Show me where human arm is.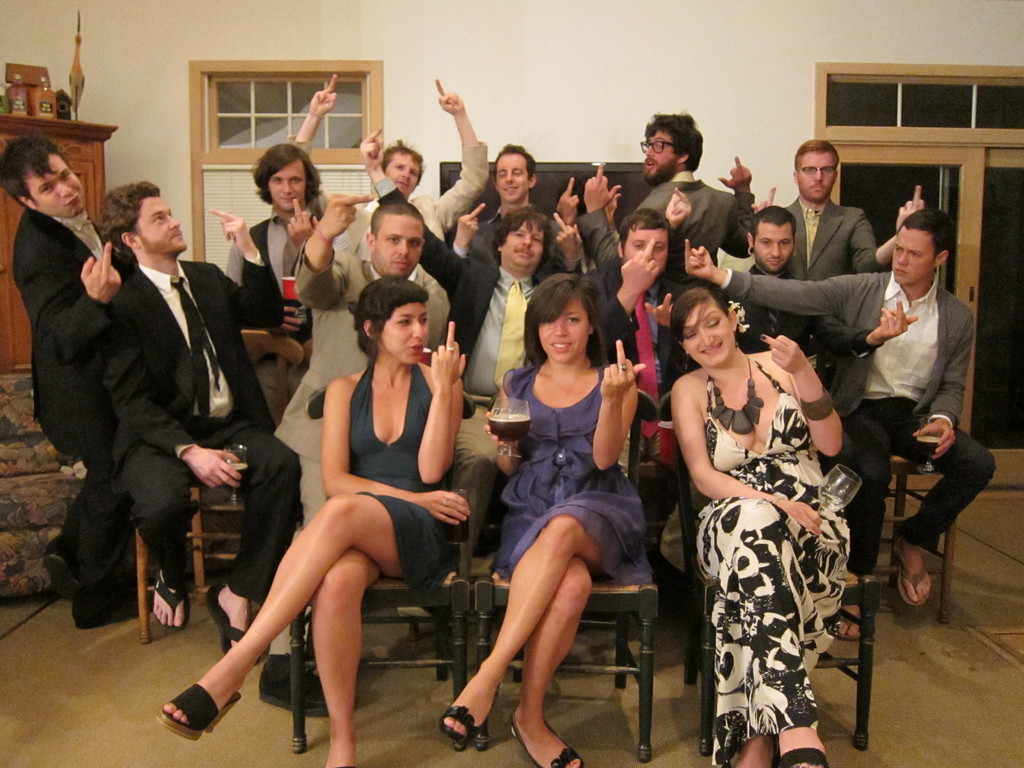
human arm is at <bbox>435, 81, 492, 229</bbox>.
